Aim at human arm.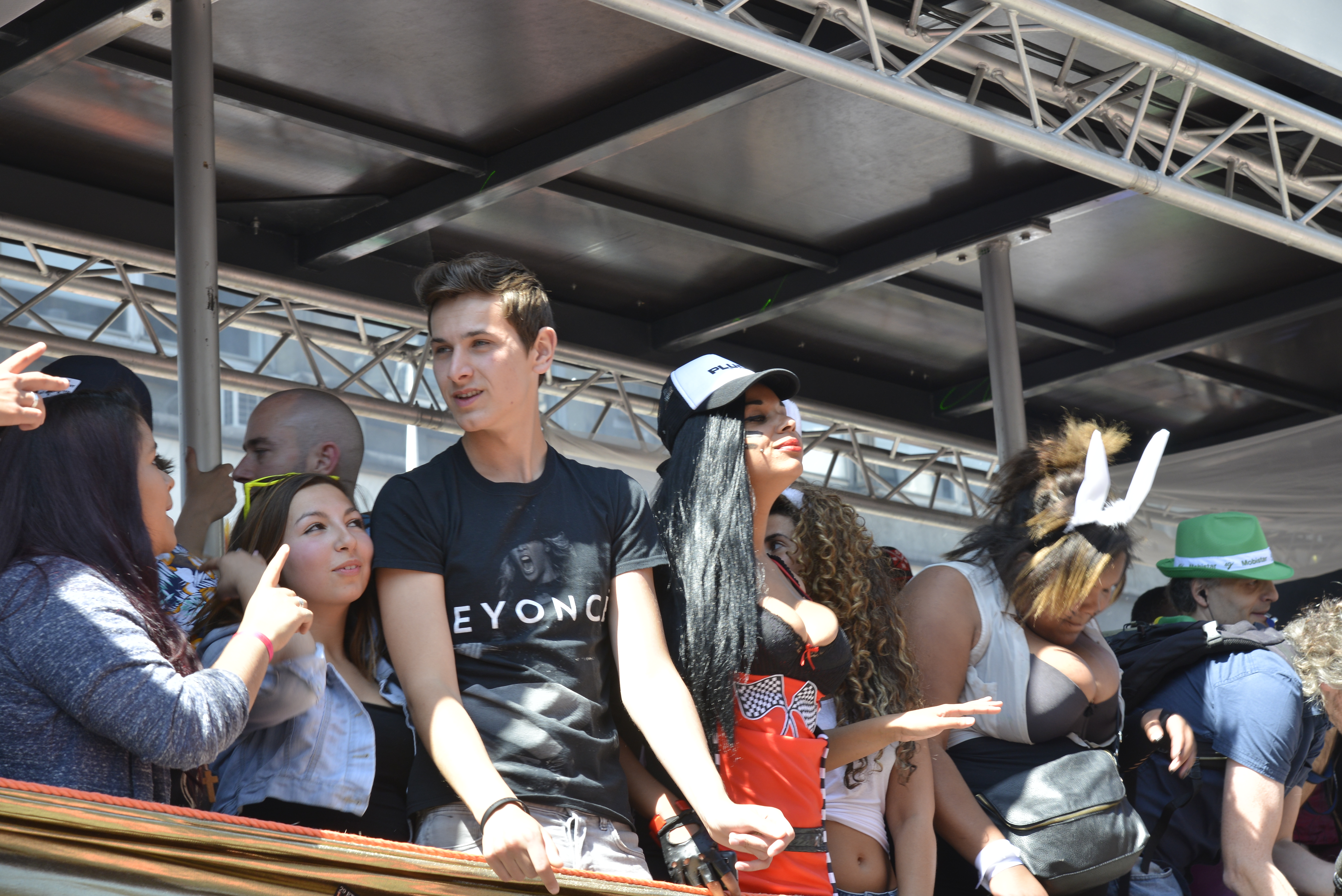
Aimed at [83, 107, 125, 200].
